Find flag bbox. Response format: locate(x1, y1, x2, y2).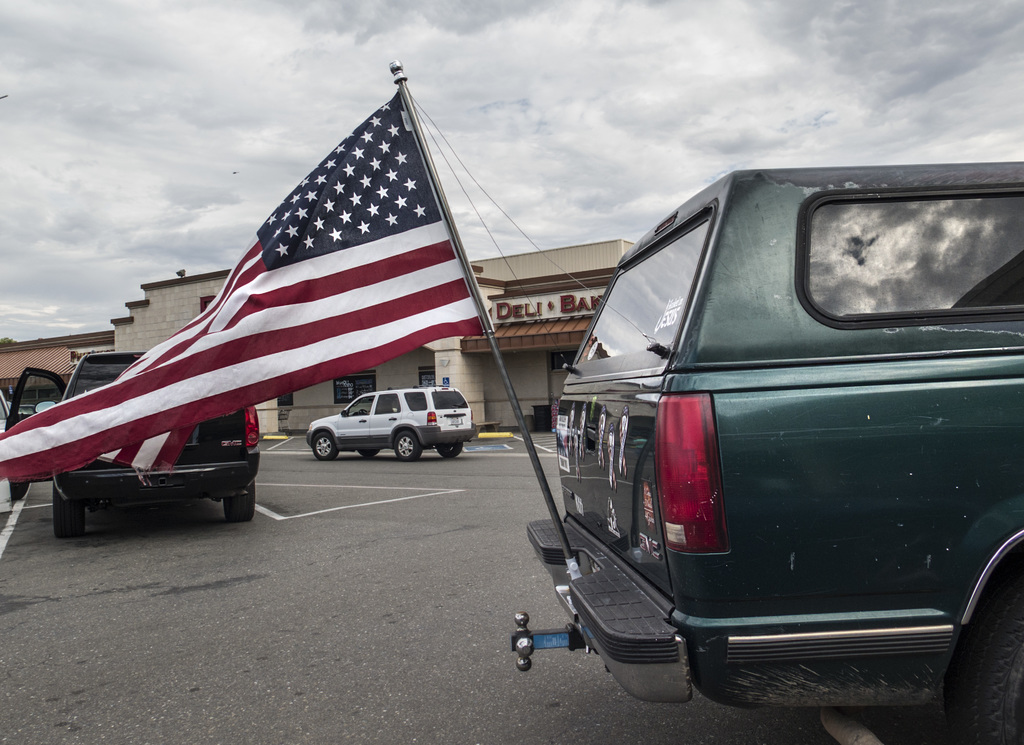
locate(37, 78, 497, 510).
